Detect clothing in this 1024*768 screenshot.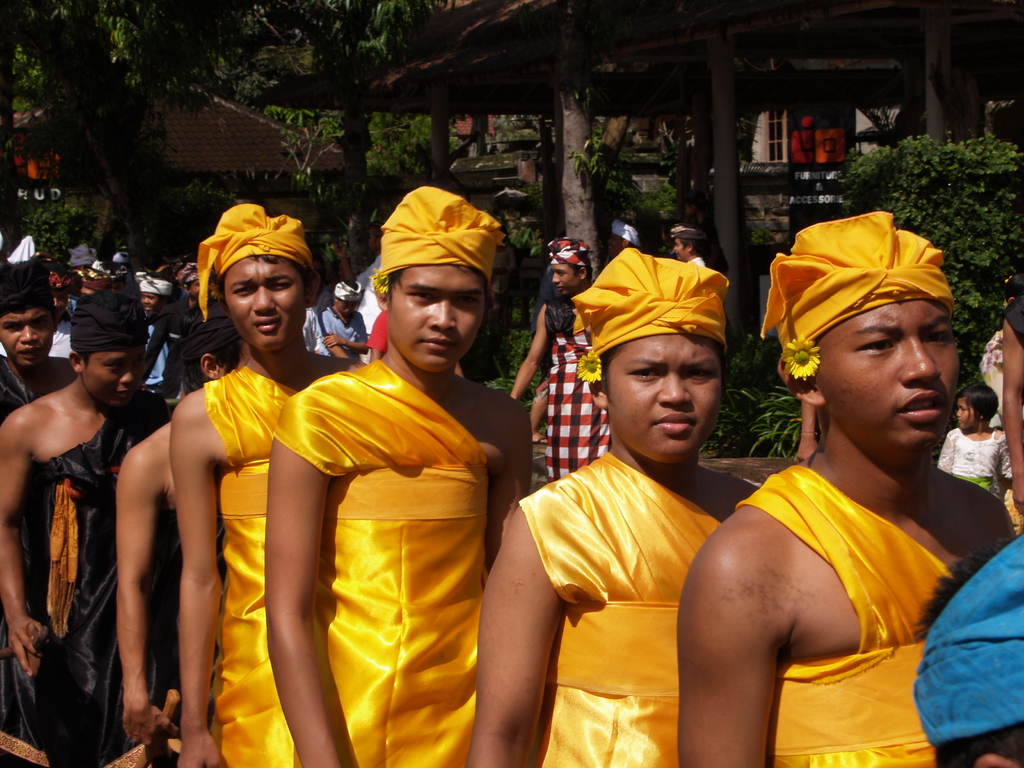
Detection: (300, 306, 329, 359).
